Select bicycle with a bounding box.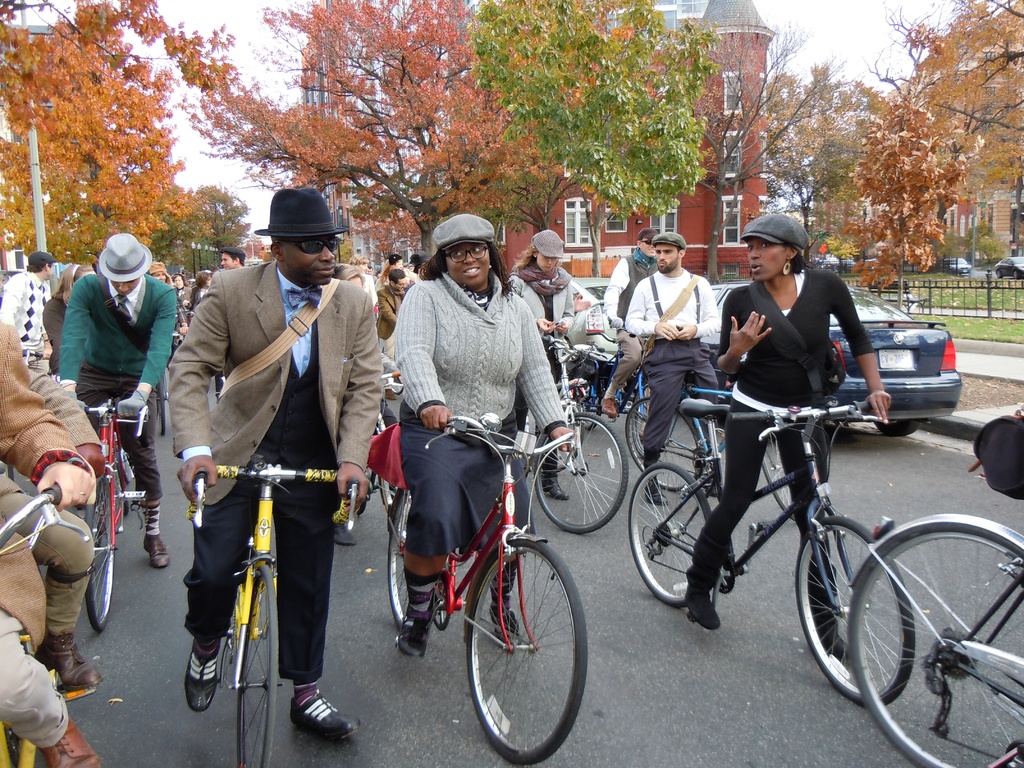
crop(380, 413, 587, 757).
